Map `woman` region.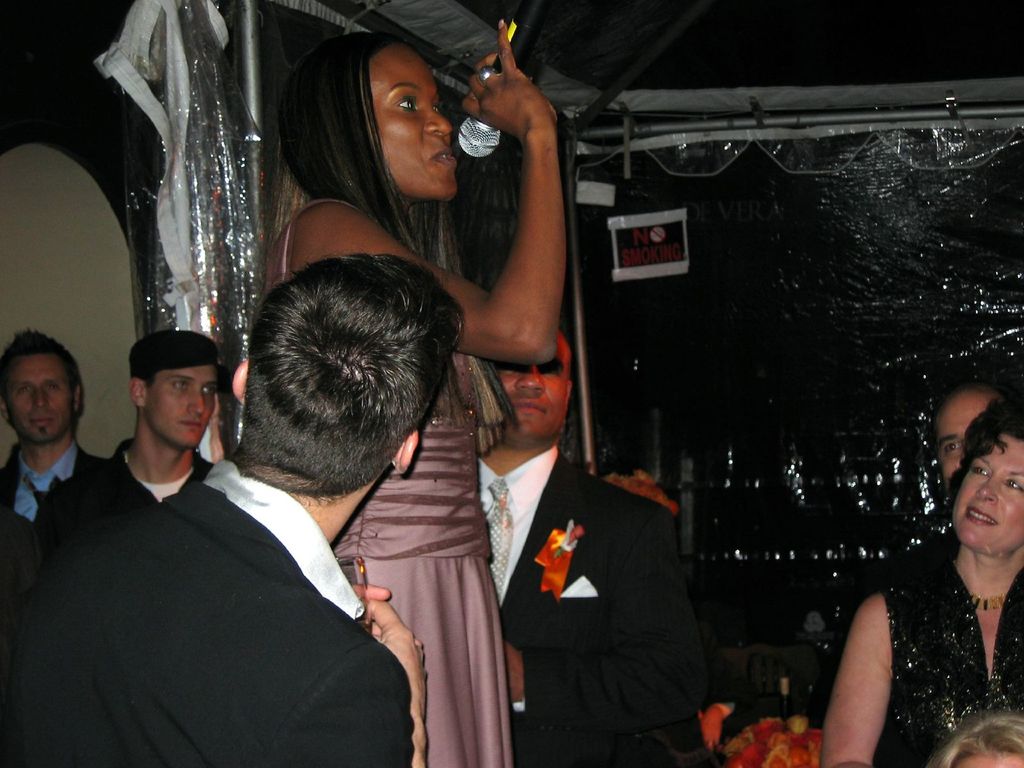
Mapped to bbox=[259, 17, 571, 767].
